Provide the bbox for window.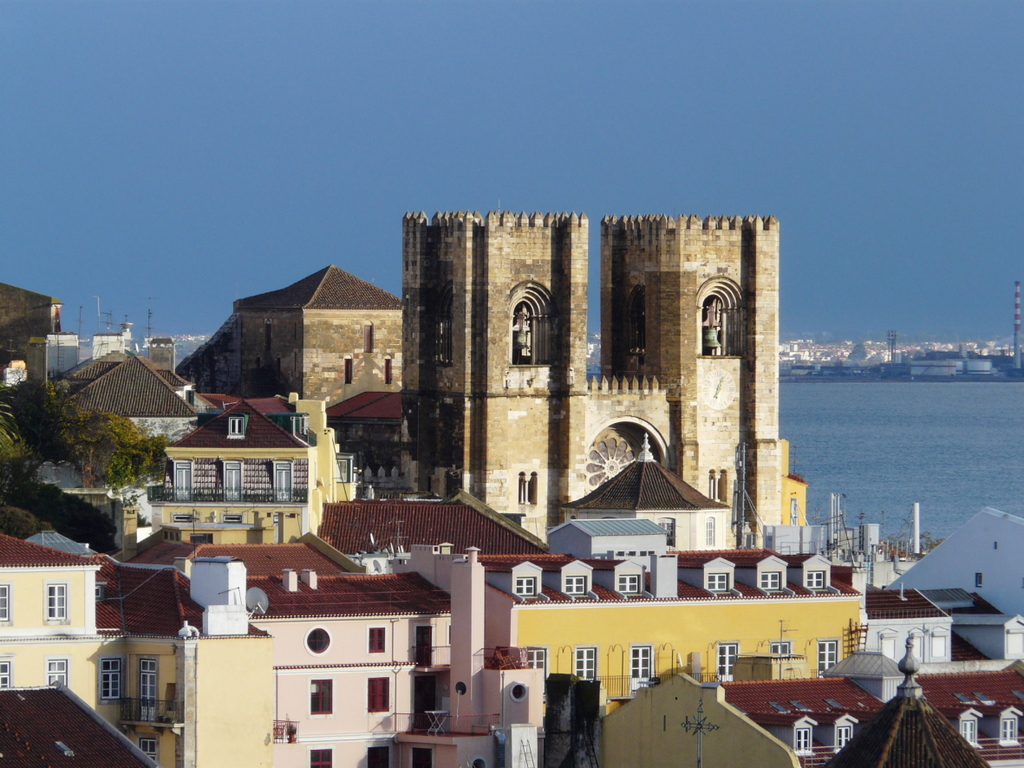
(x1=838, y1=724, x2=855, y2=748).
